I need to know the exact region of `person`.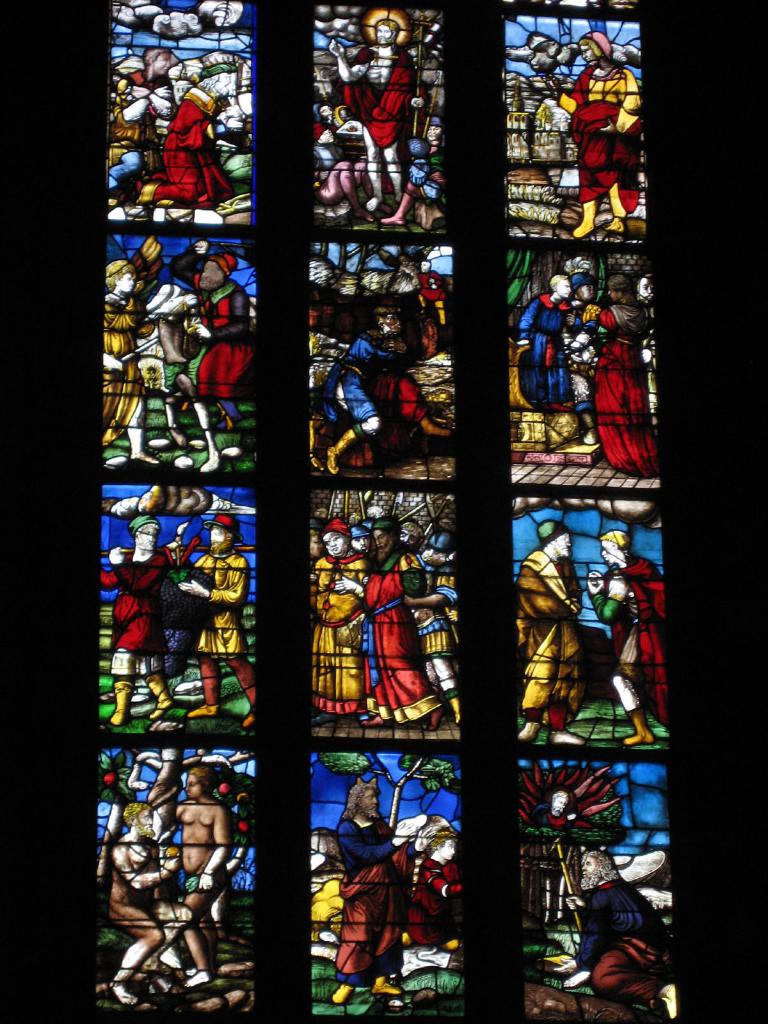
Region: [169,240,255,431].
